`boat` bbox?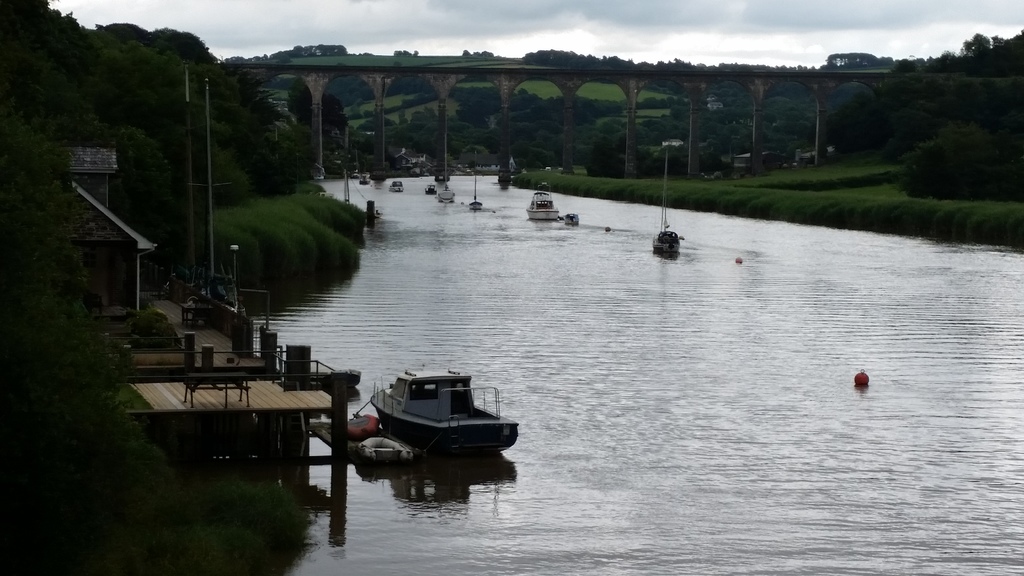
box(358, 170, 372, 190)
